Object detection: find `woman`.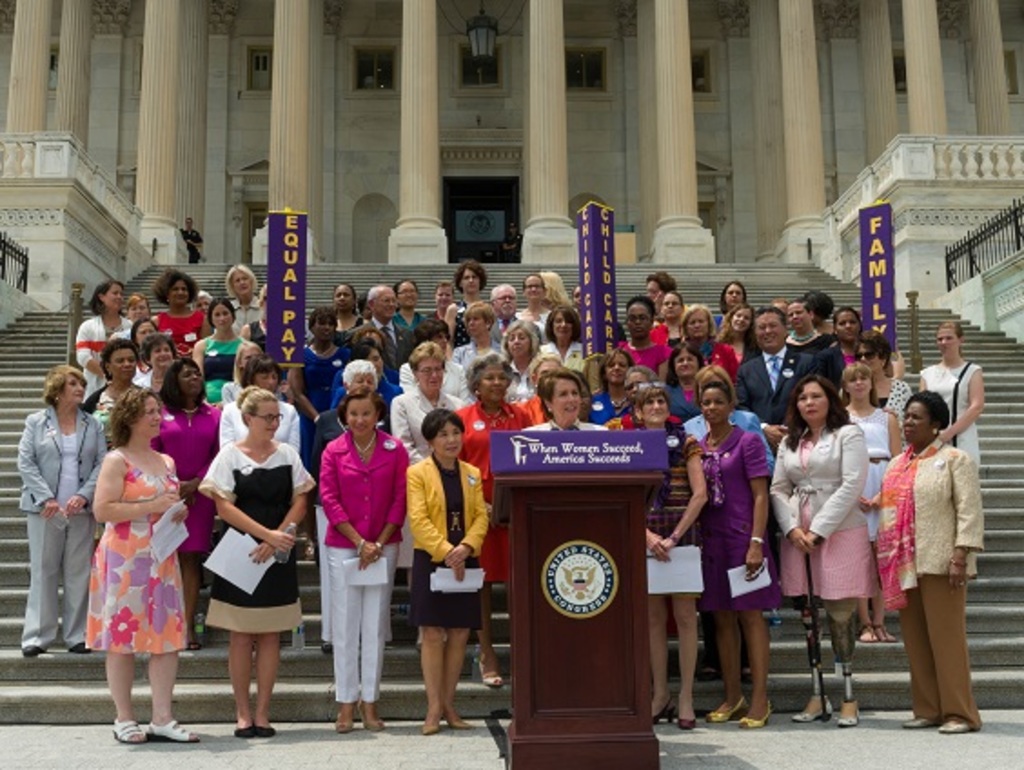
BBox(621, 298, 670, 376).
